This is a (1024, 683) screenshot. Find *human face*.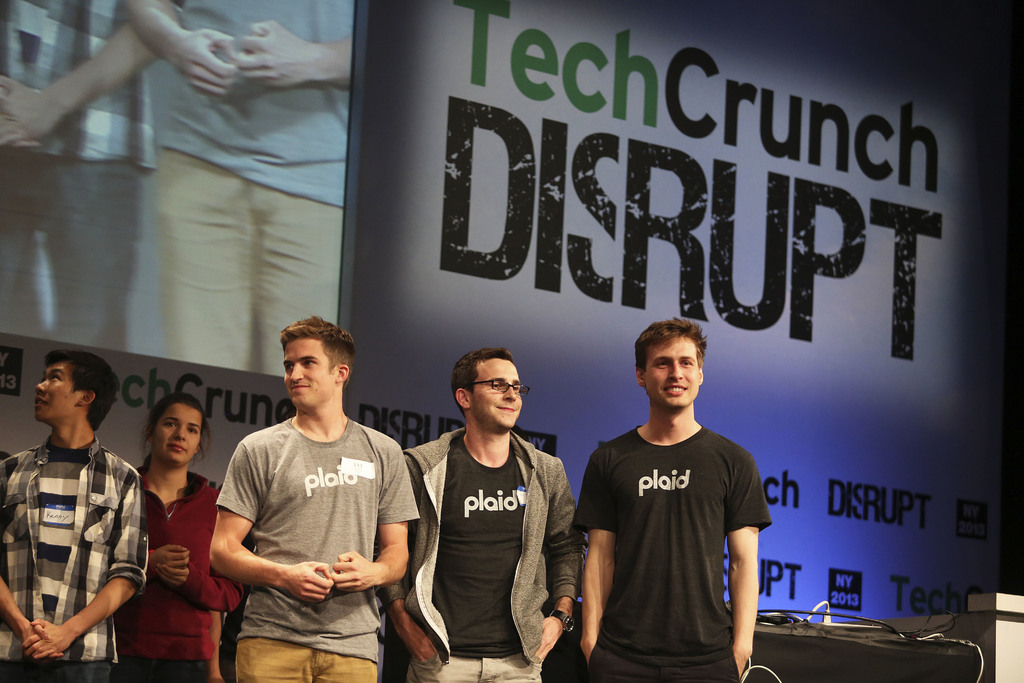
Bounding box: (33,365,81,420).
